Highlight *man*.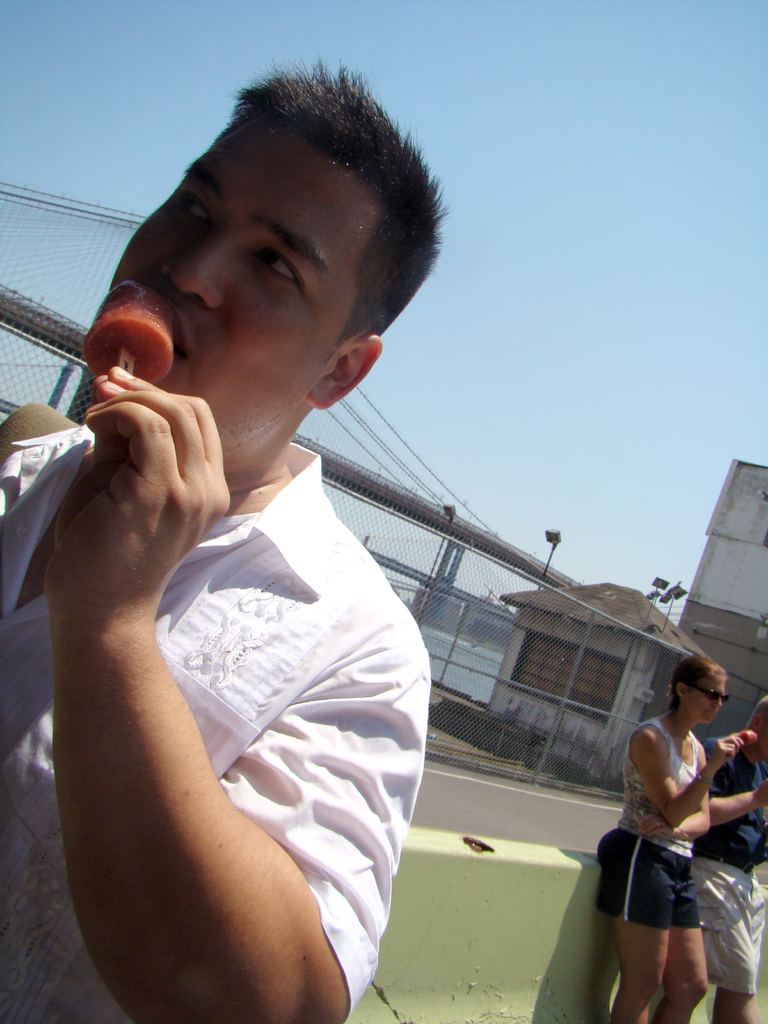
Highlighted region: [left=689, top=692, right=767, bottom=1023].
